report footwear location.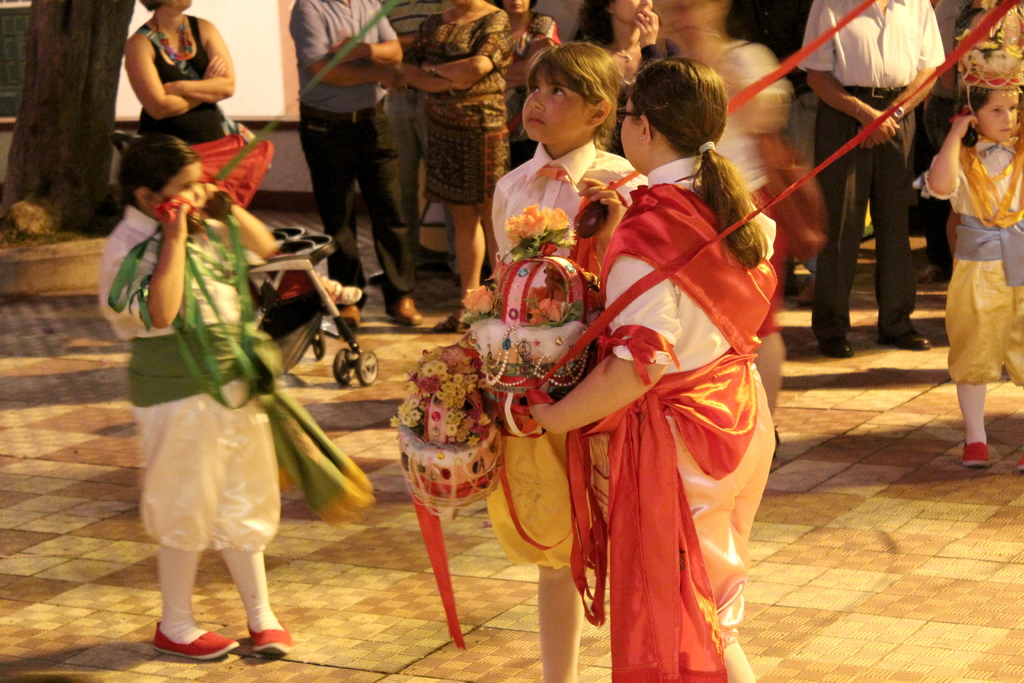
Report: bbox=[431, 313, 468, 333].
